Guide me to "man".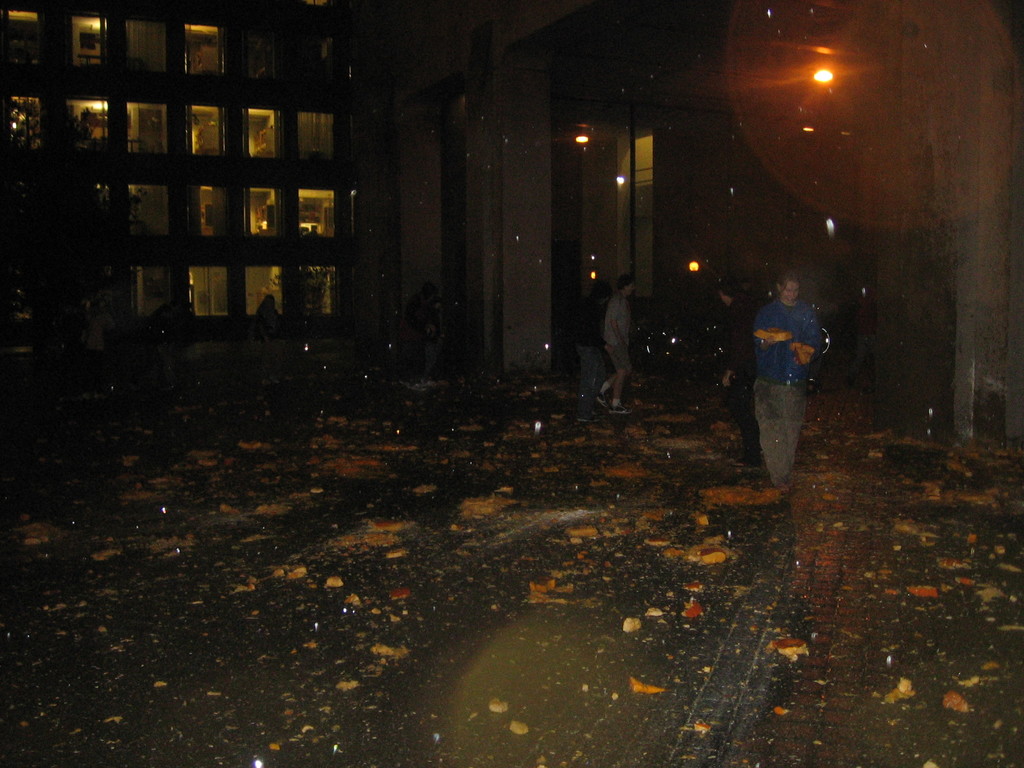
Guidance: left=573, top=280, right=625, bottom=424.
